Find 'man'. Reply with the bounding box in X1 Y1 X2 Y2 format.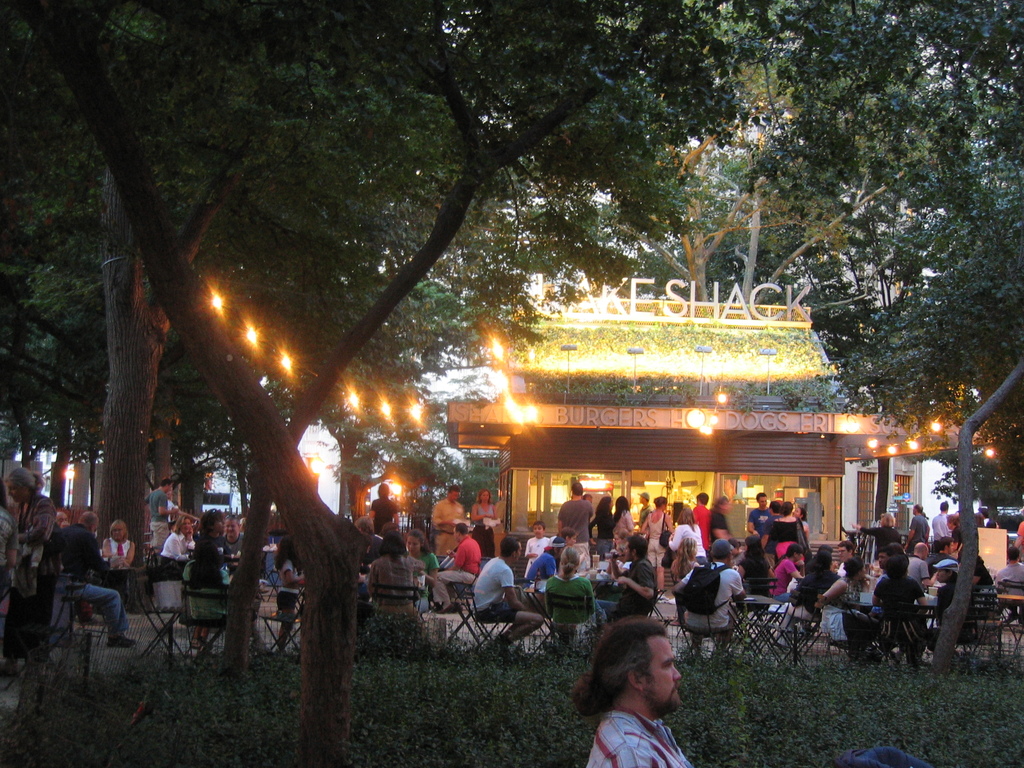
145 479 179 547.
